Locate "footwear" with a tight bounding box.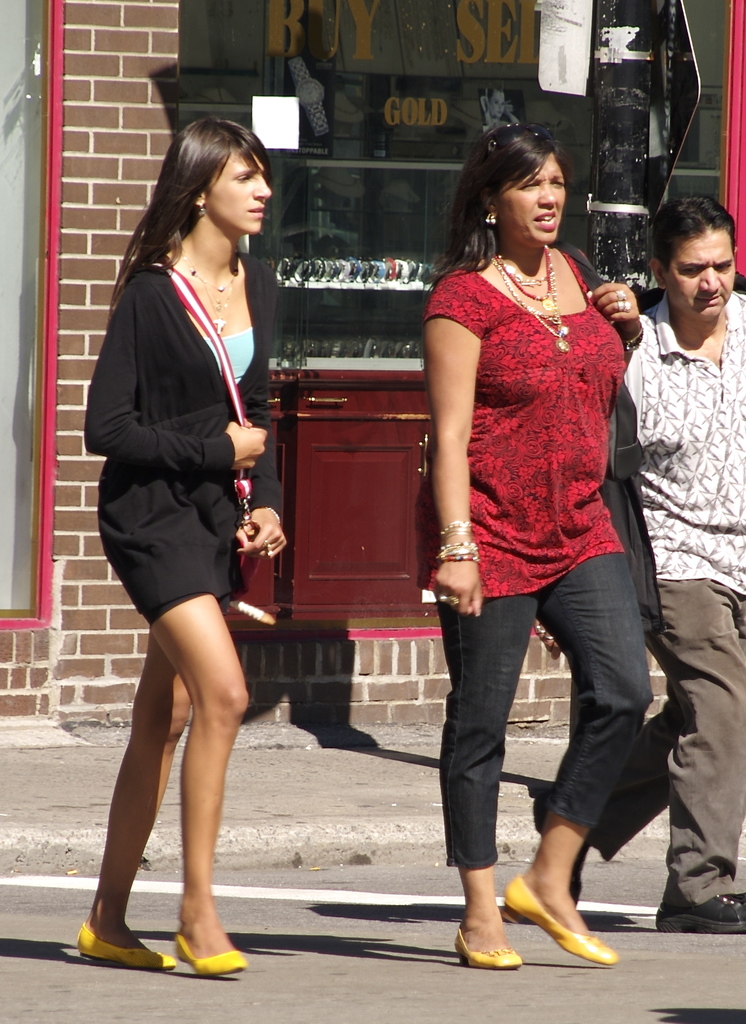
rect(171, 931, 250, 983).
